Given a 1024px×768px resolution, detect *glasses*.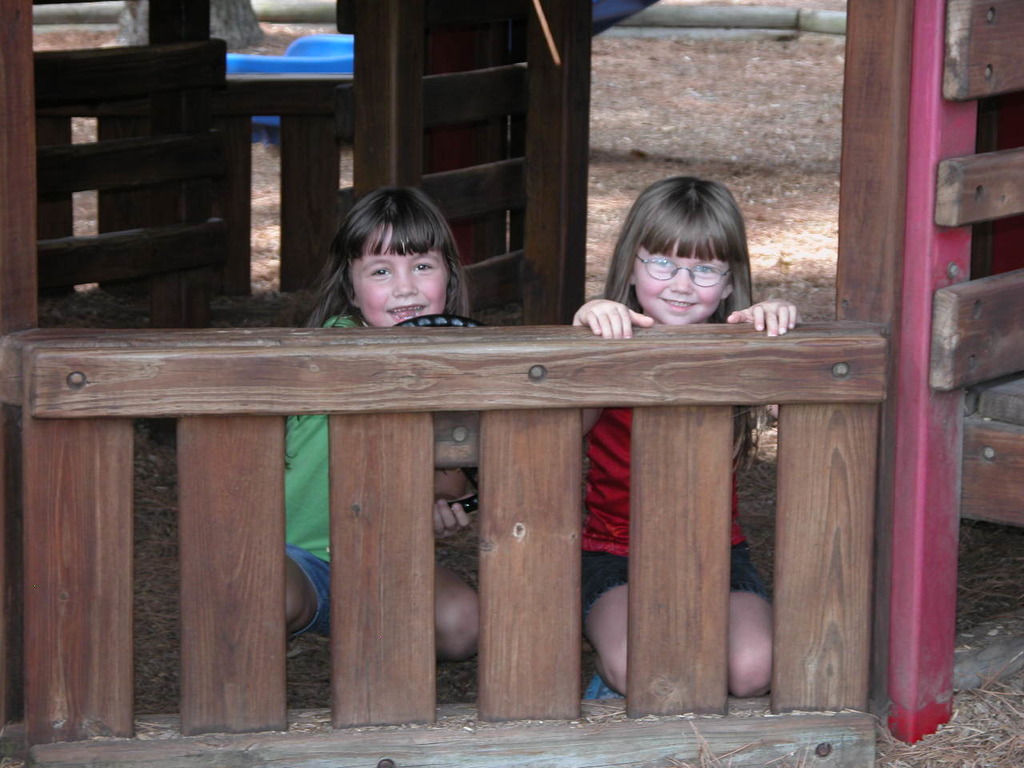
638,250,731,287.
